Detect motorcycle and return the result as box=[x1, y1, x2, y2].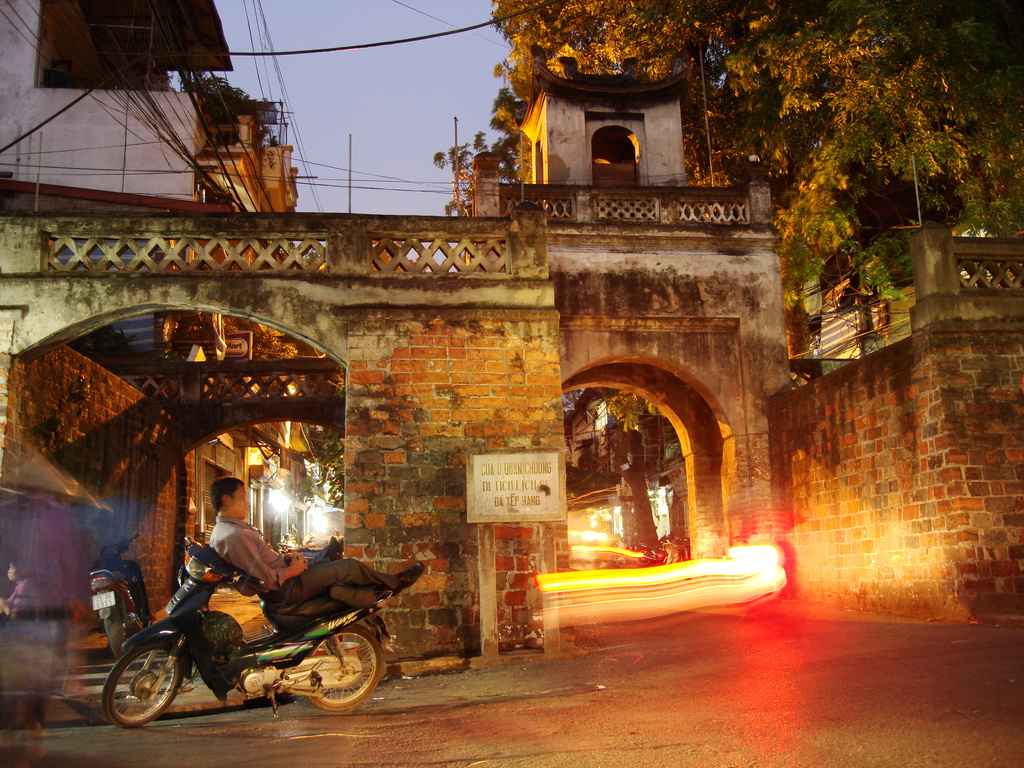
box=[83, 548, 398, 728].
